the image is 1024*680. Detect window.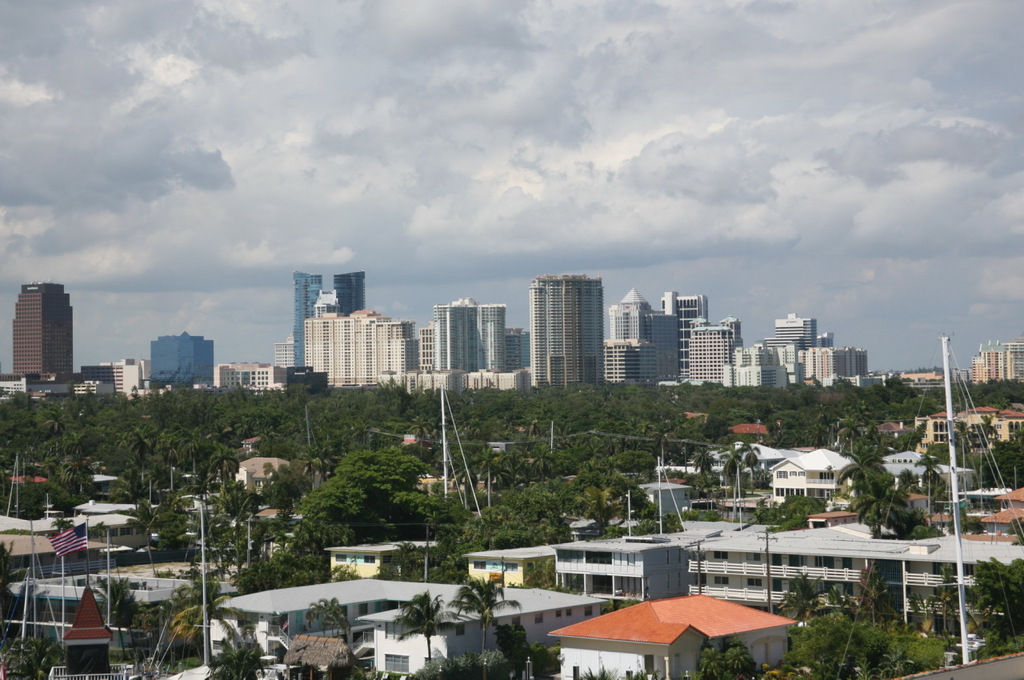
Detection: bbox=(492, 618, 500, 629).
